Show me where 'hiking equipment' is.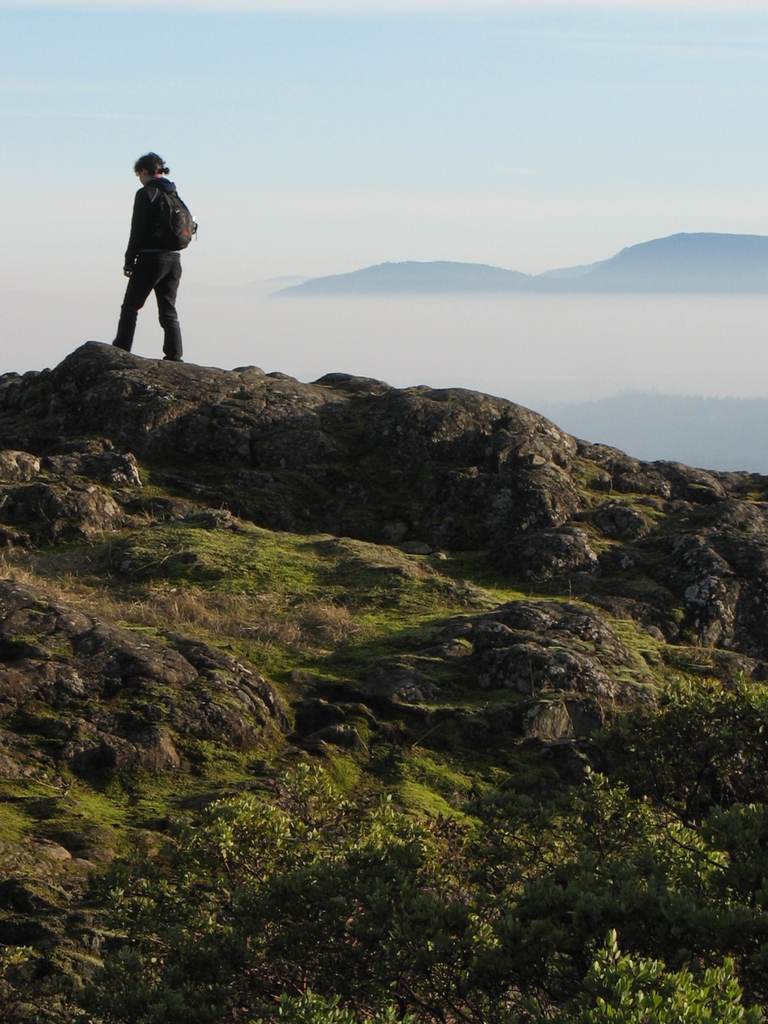
'hiking equipment' is at <box>132,178,197,260</box>.
